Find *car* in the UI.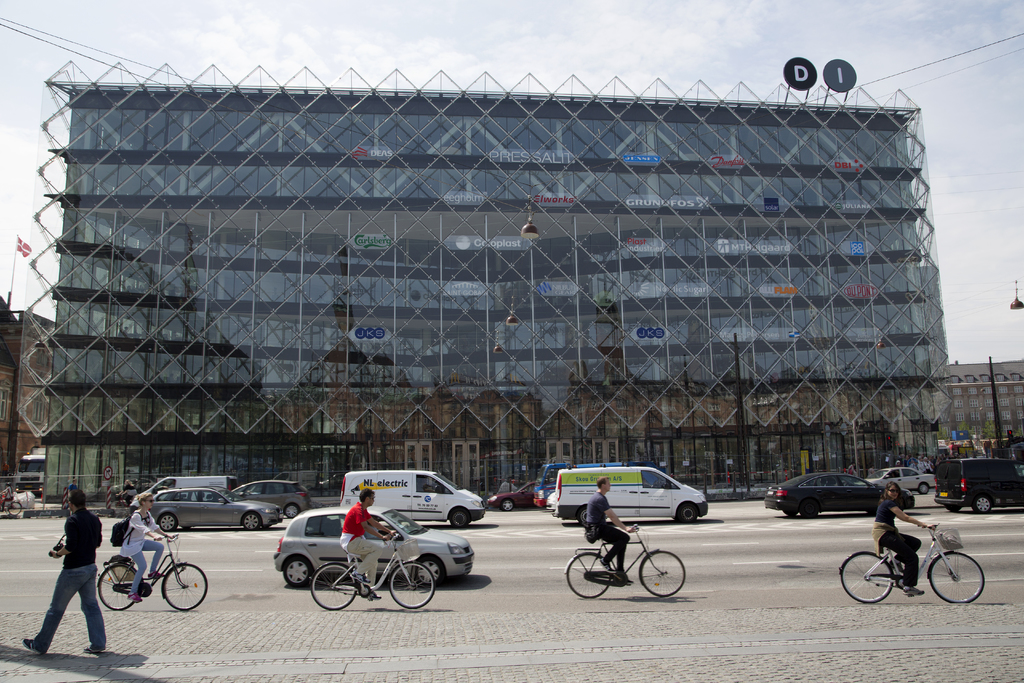
UI element at box(486, 481, 537, 512).
